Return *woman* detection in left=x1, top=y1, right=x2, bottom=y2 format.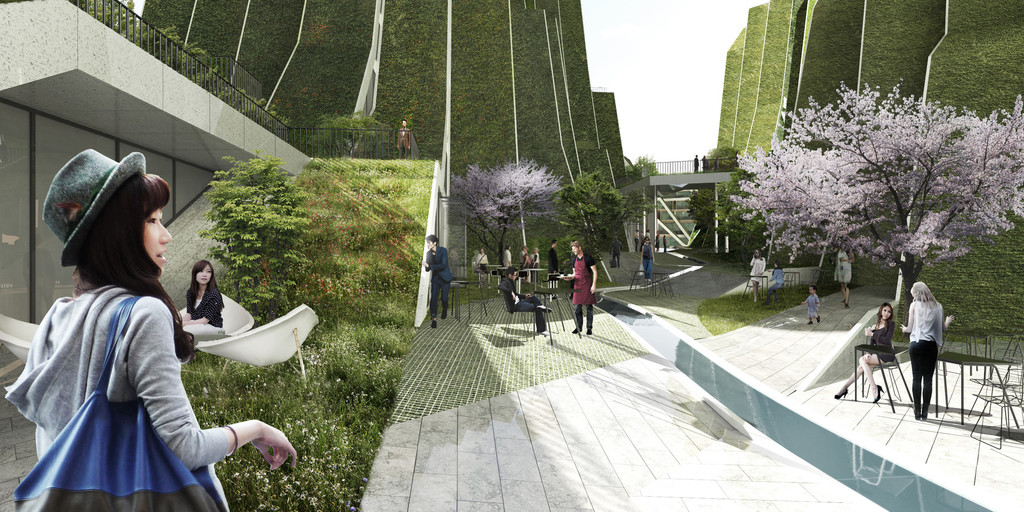
left=639, top=237, right=655, bottom=280.
